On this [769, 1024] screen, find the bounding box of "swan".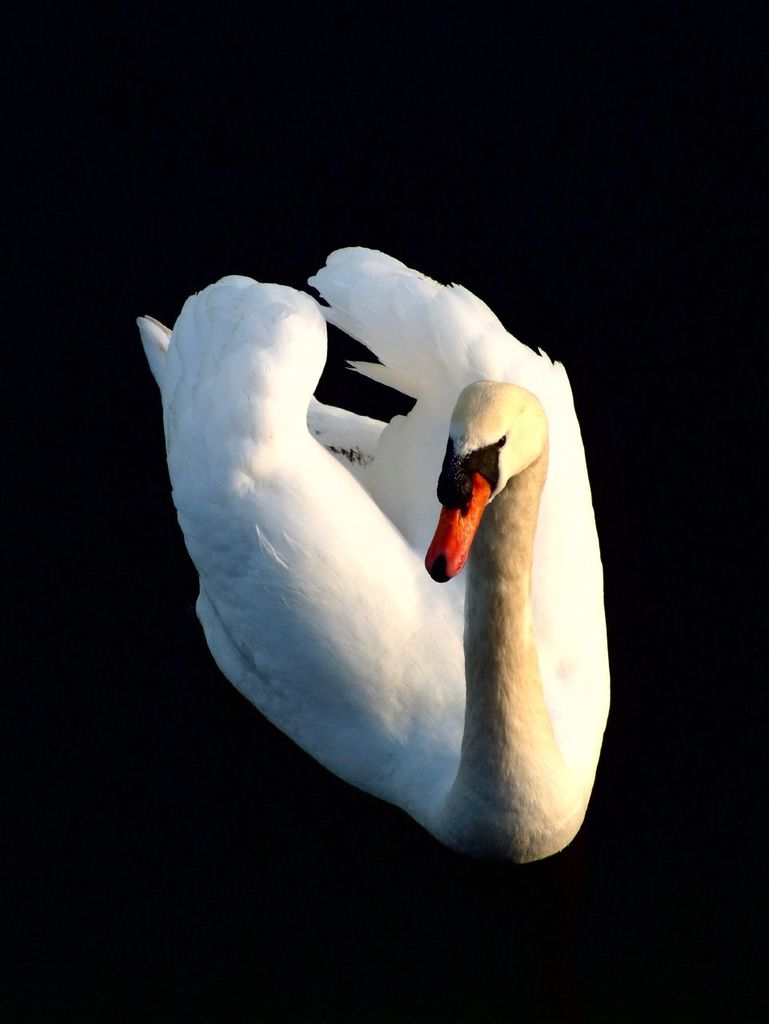
Bounding box: BBox(174, 229, 641, 897).
